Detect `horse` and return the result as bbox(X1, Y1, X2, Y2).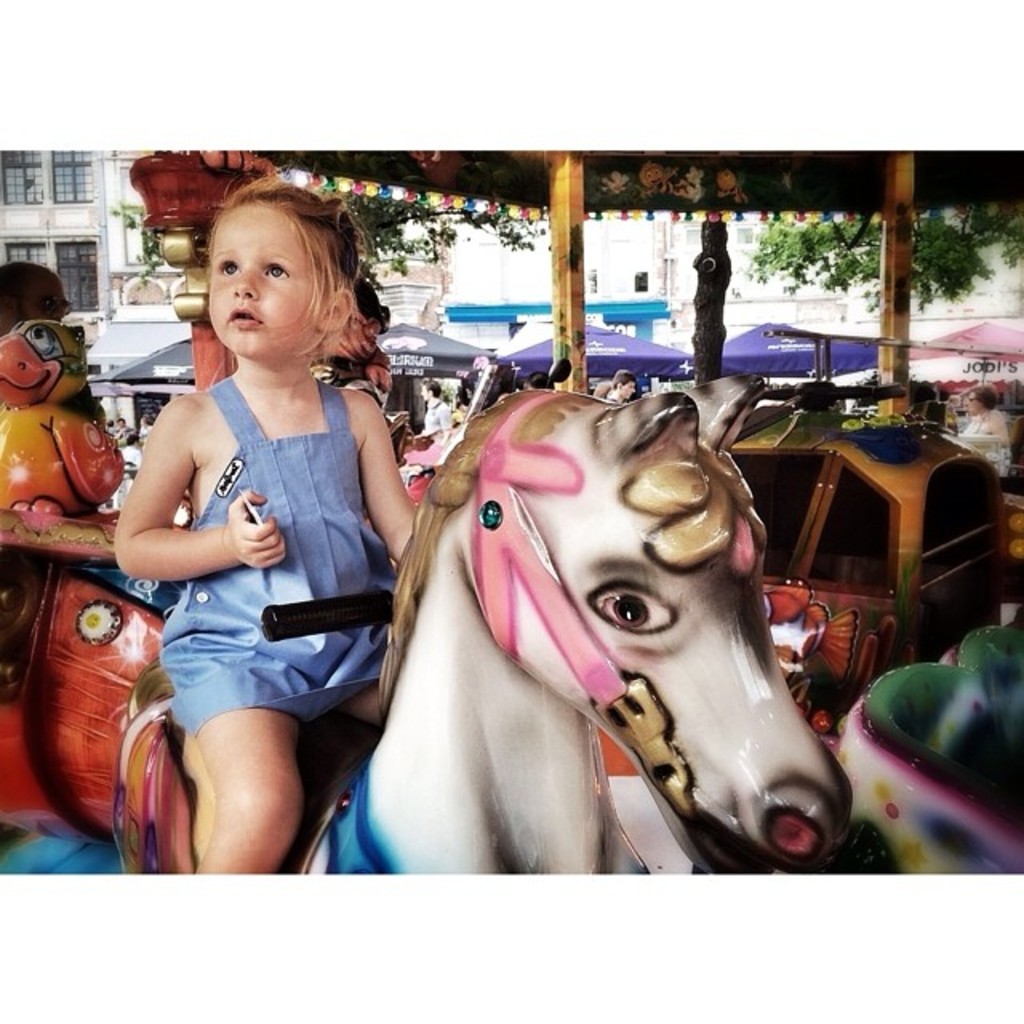
bbox(5, 373, 856, 877).
